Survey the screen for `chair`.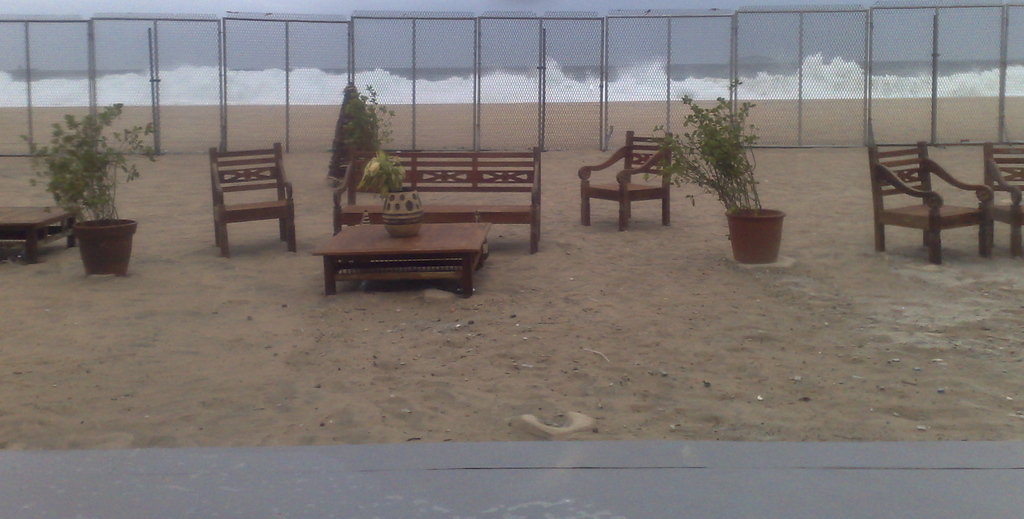
Survey found: crop(579, 132, 675, 233).
